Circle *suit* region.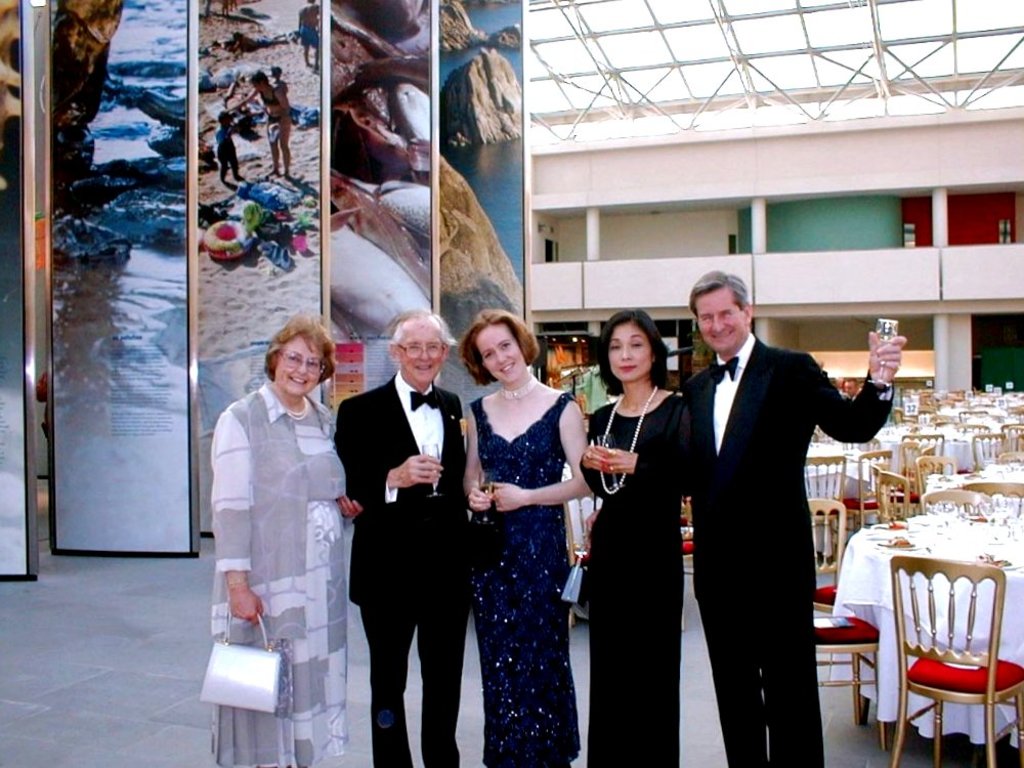
Region: <region>331, 364, 474, 767</region>.
